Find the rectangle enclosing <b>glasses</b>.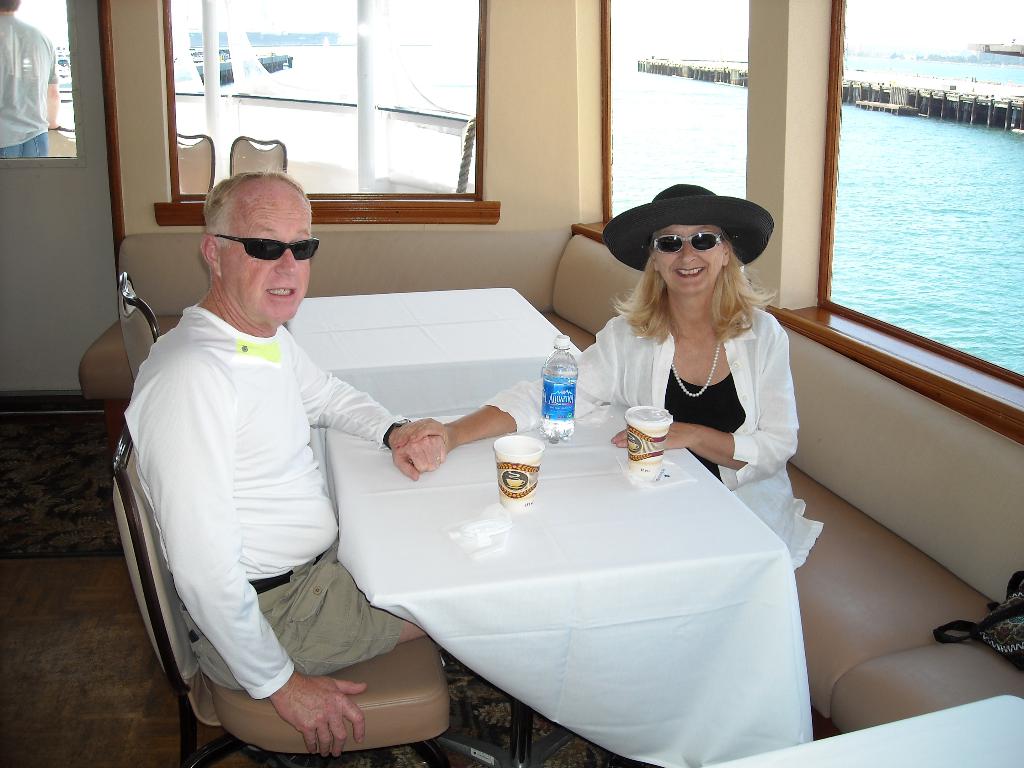
{"x1": 209, "y1": 236, "x2": 327, "y2": 260}.
